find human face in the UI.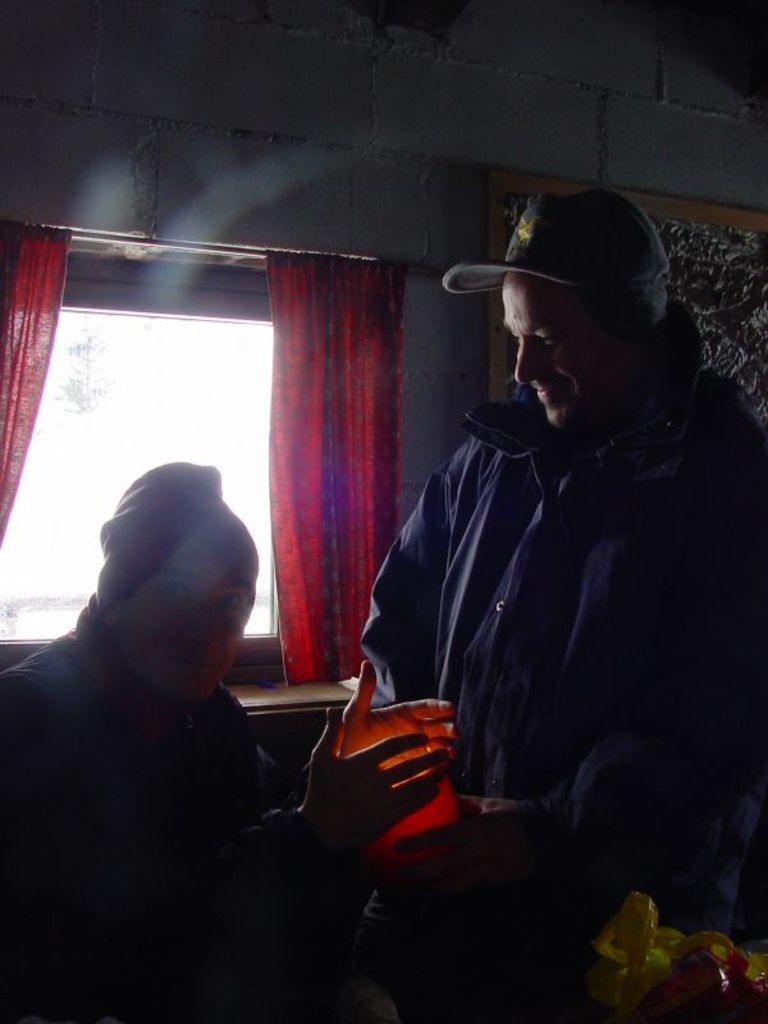
UI element at select_region(502, 271, 640, 433).
